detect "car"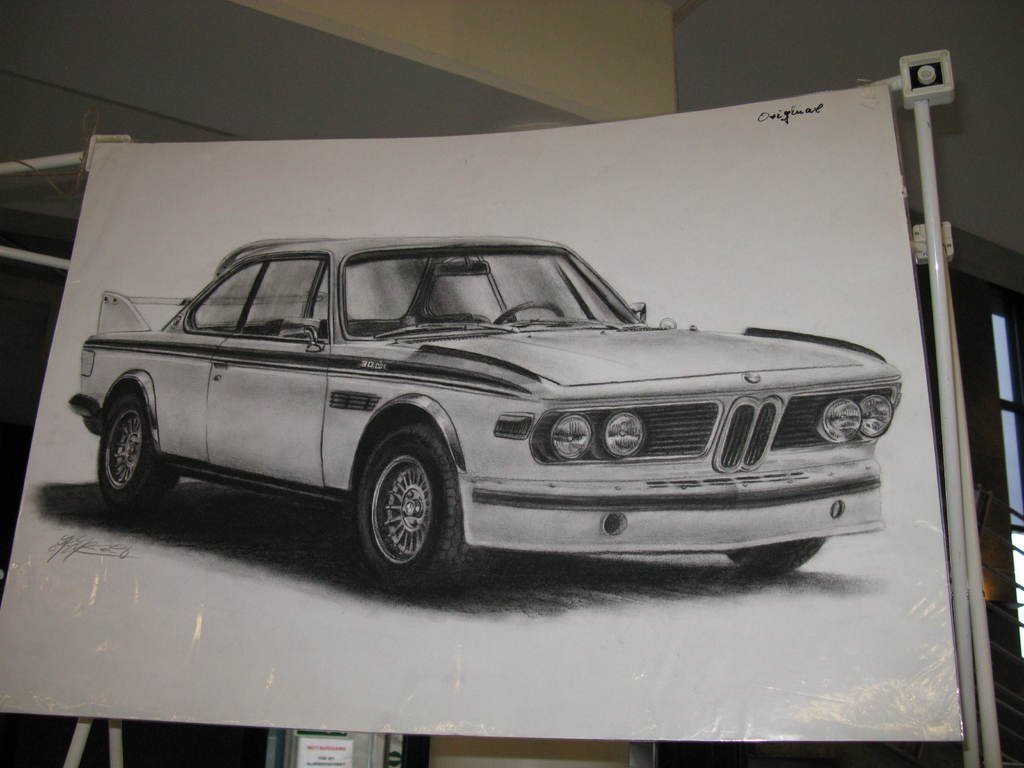
67:234:904:589
